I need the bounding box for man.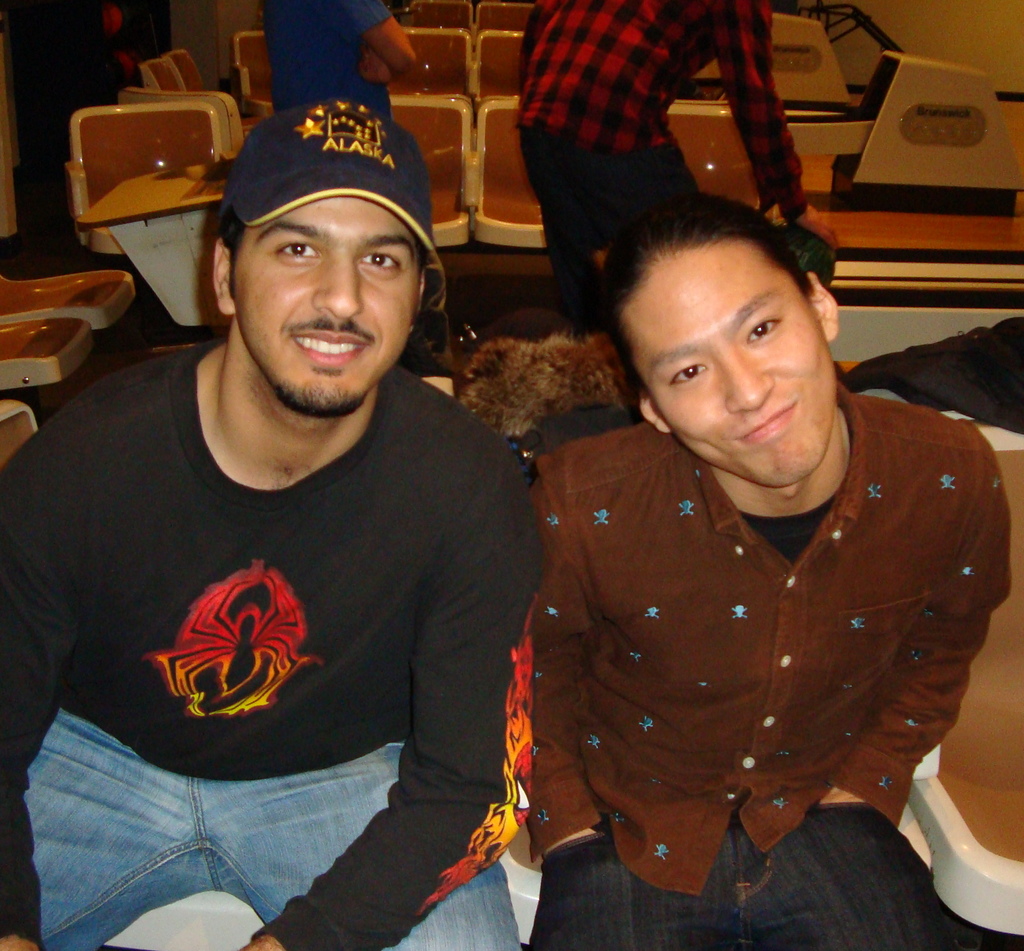
Here it is: 0 106 546 950.
